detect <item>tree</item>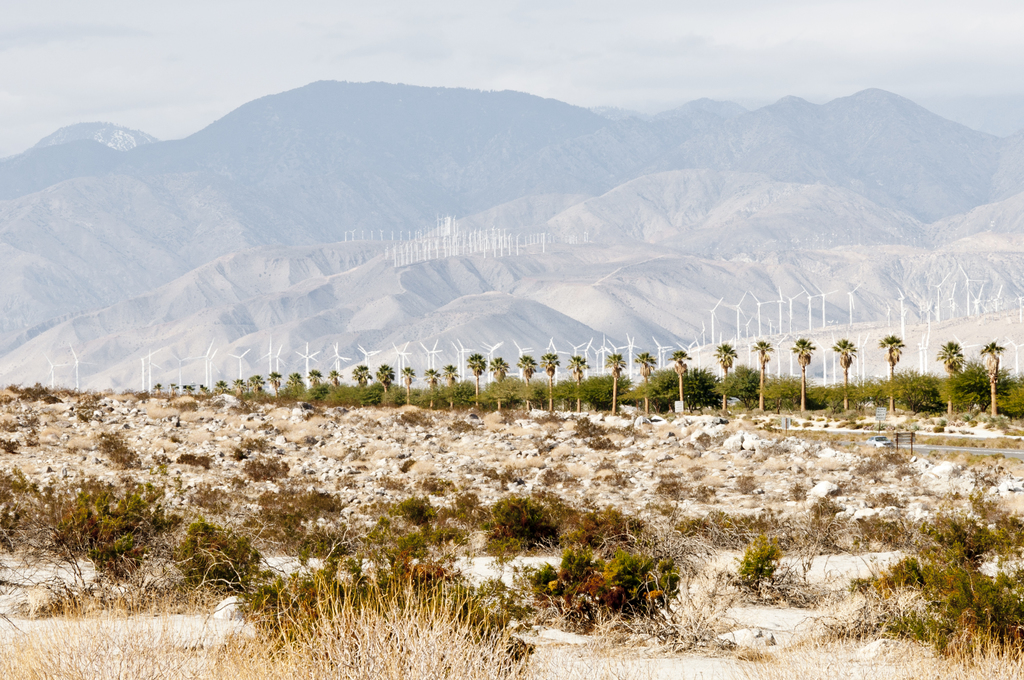
bbox=[634, 348, 655, 420]
